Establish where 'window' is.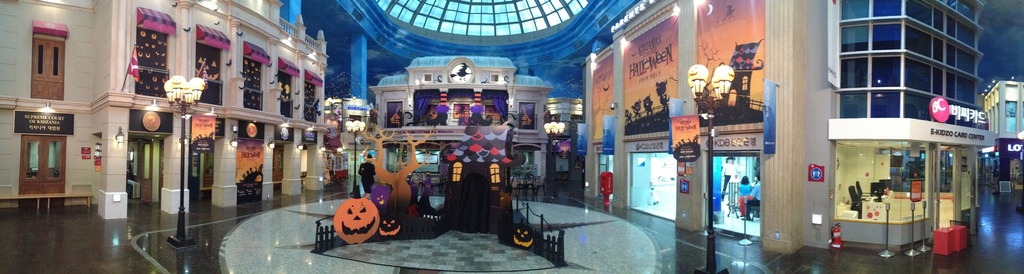
Established at locate(515, 99, 540, 137).
